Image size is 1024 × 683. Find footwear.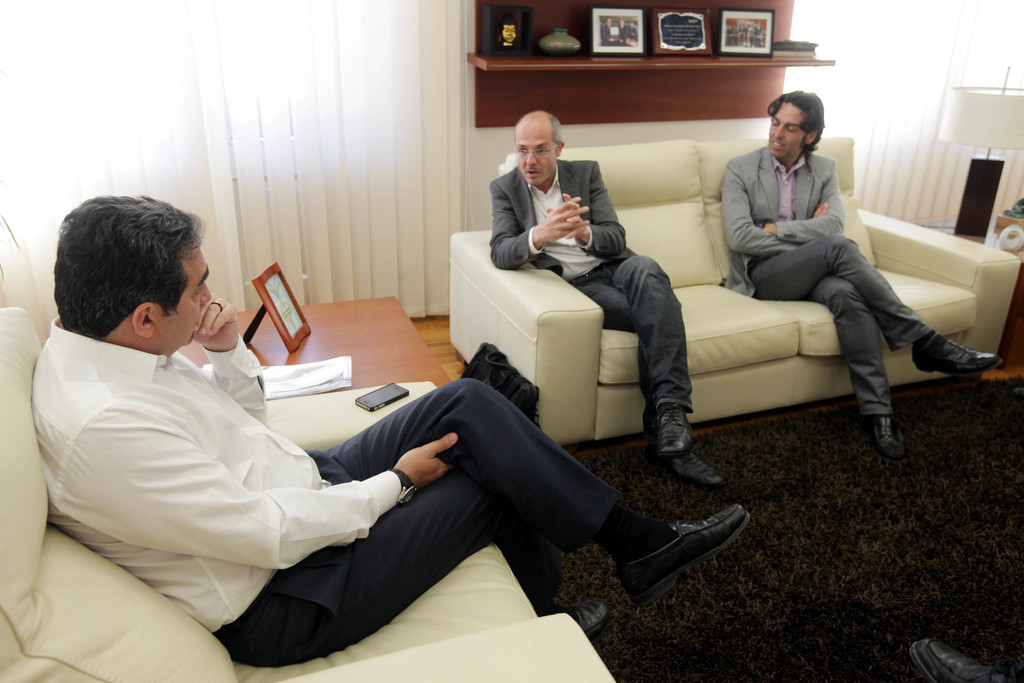
left=904, top=638, right=1018, bottom=682.
